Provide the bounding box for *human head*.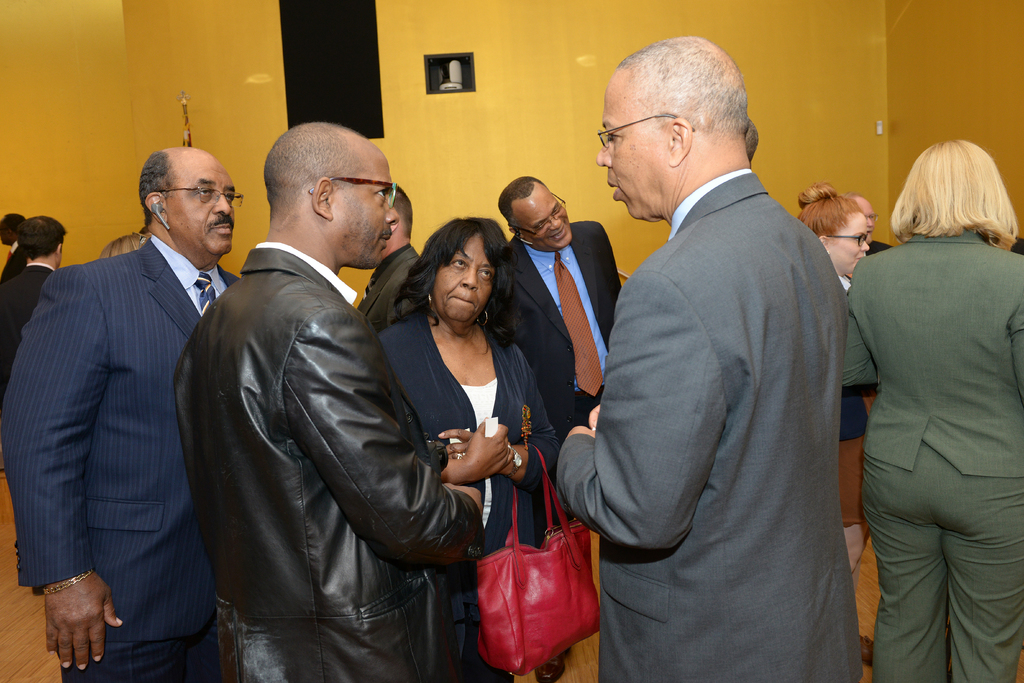
box=[799, 195, 872, 276].
